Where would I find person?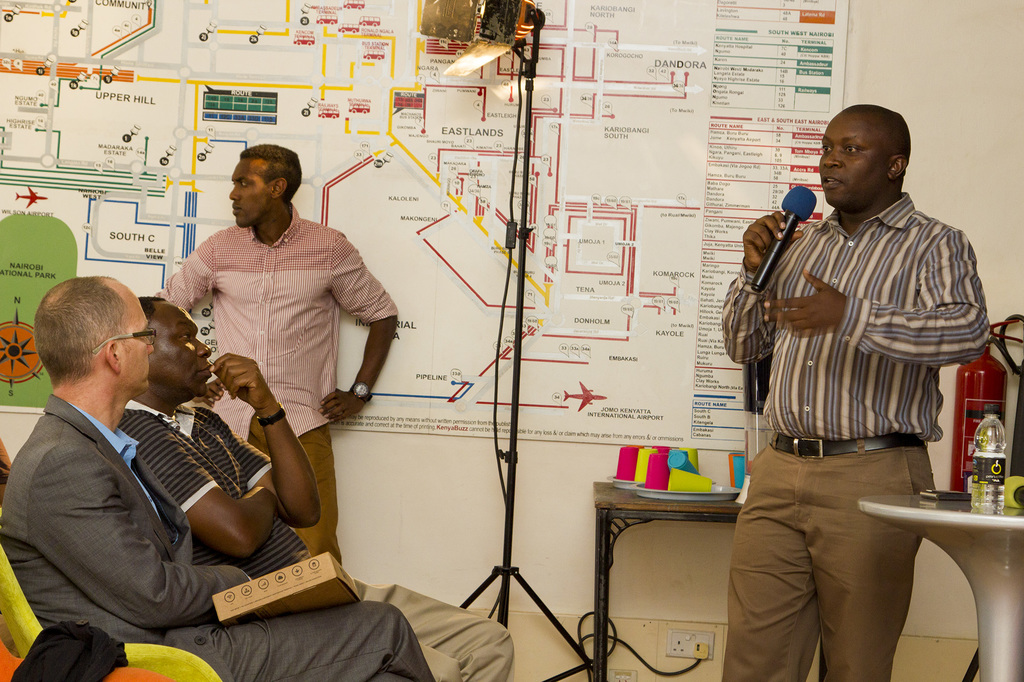
At <box>716,104,985,681</box>.
